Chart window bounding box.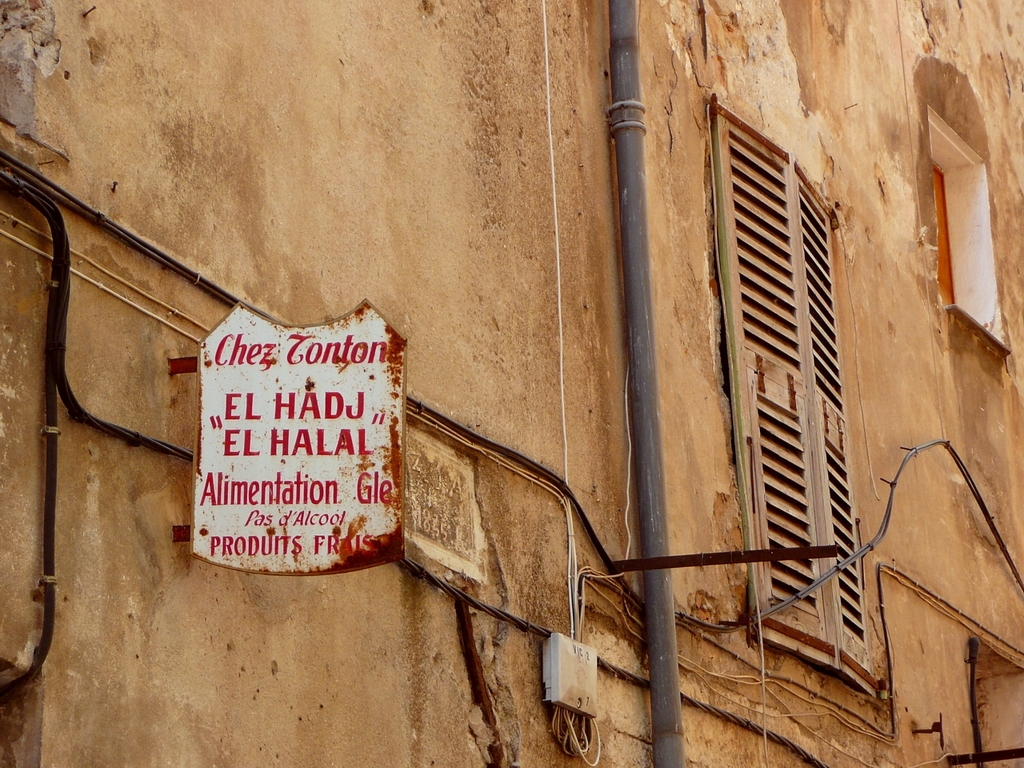
Charted: left=712, top=93, right=898, bottom=710.
